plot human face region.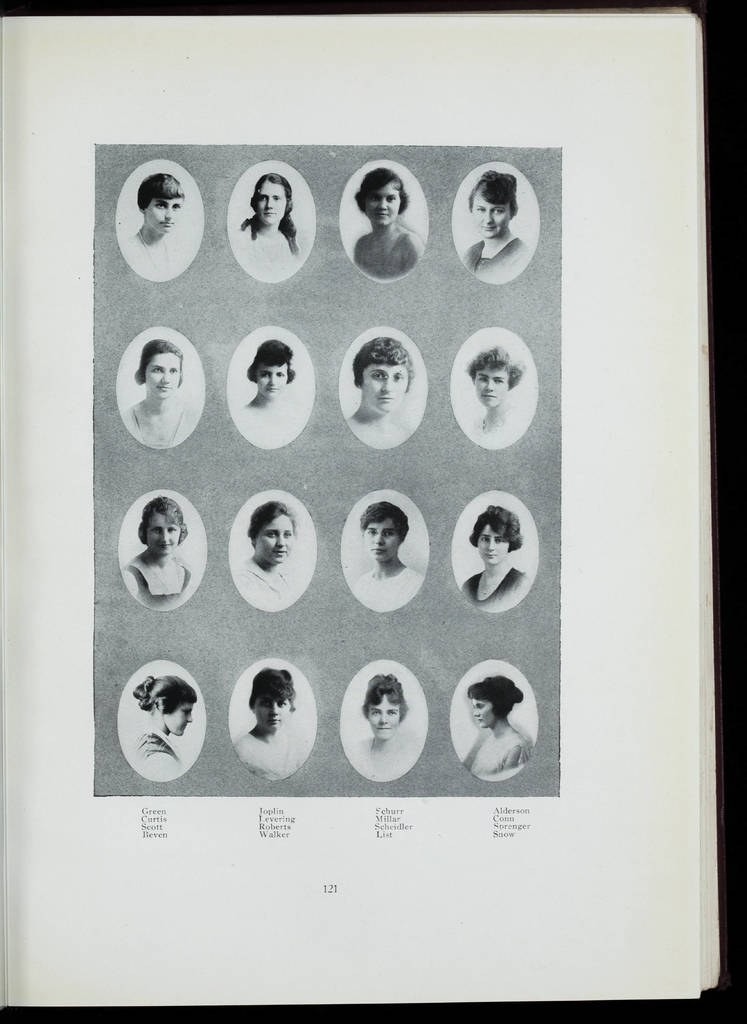
Plotted at select_region(367, 700, 399, 737).
